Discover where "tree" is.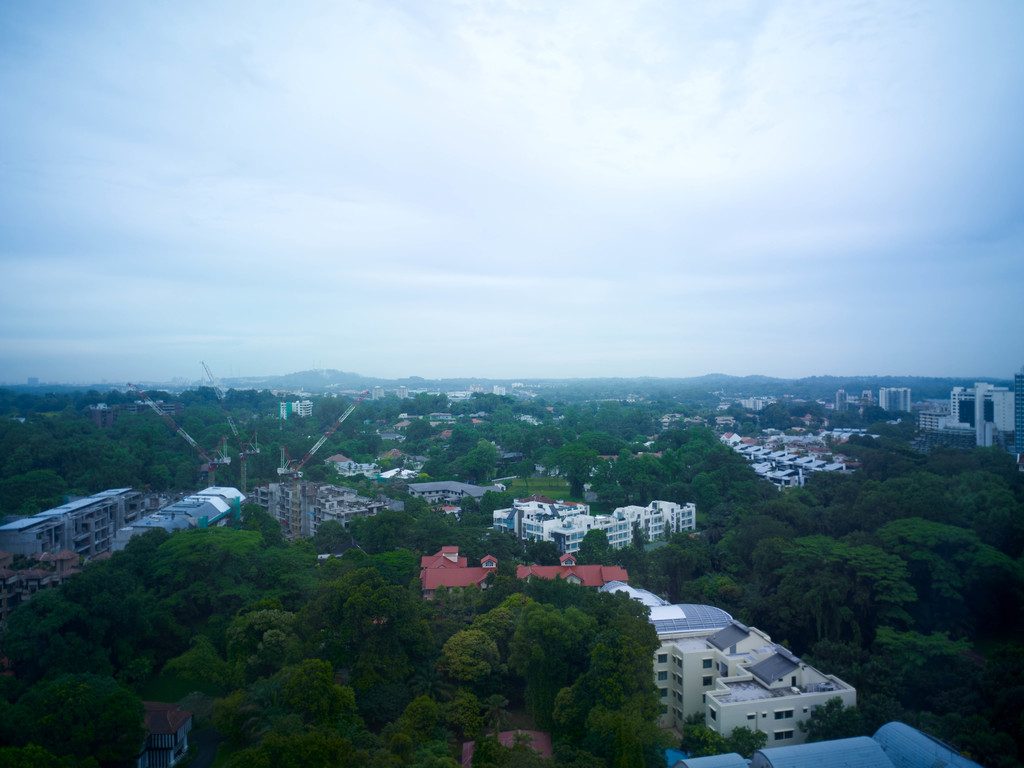
Discovered at {"x1": 147, "y1": 461, "x2": 172, "y2": 486}.
